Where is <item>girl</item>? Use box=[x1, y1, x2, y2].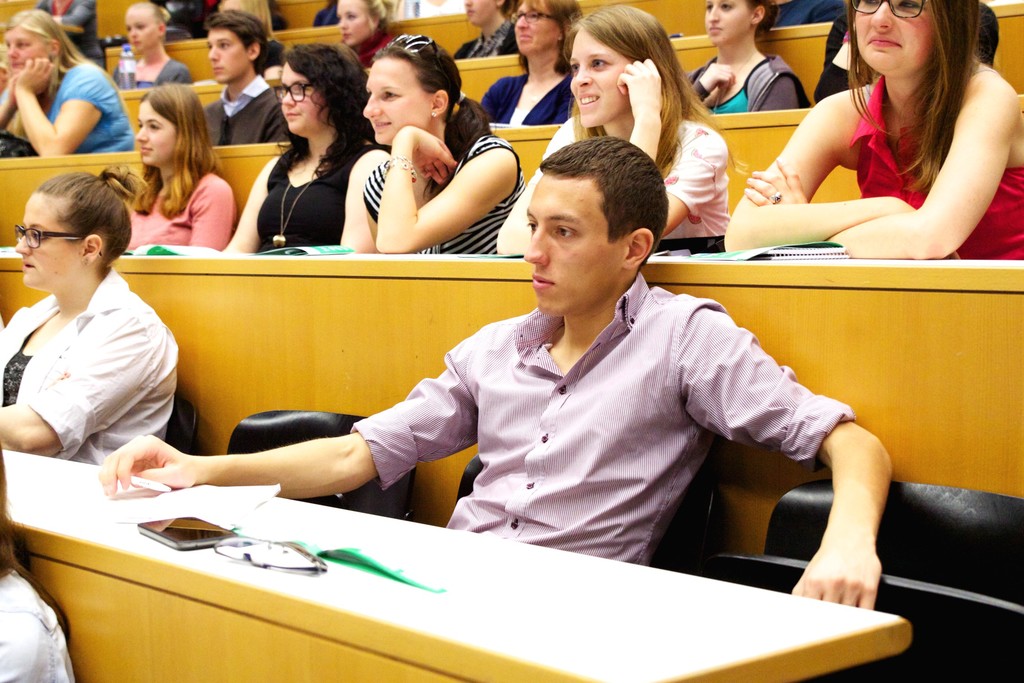
box=[321, 0, 424, 119].
